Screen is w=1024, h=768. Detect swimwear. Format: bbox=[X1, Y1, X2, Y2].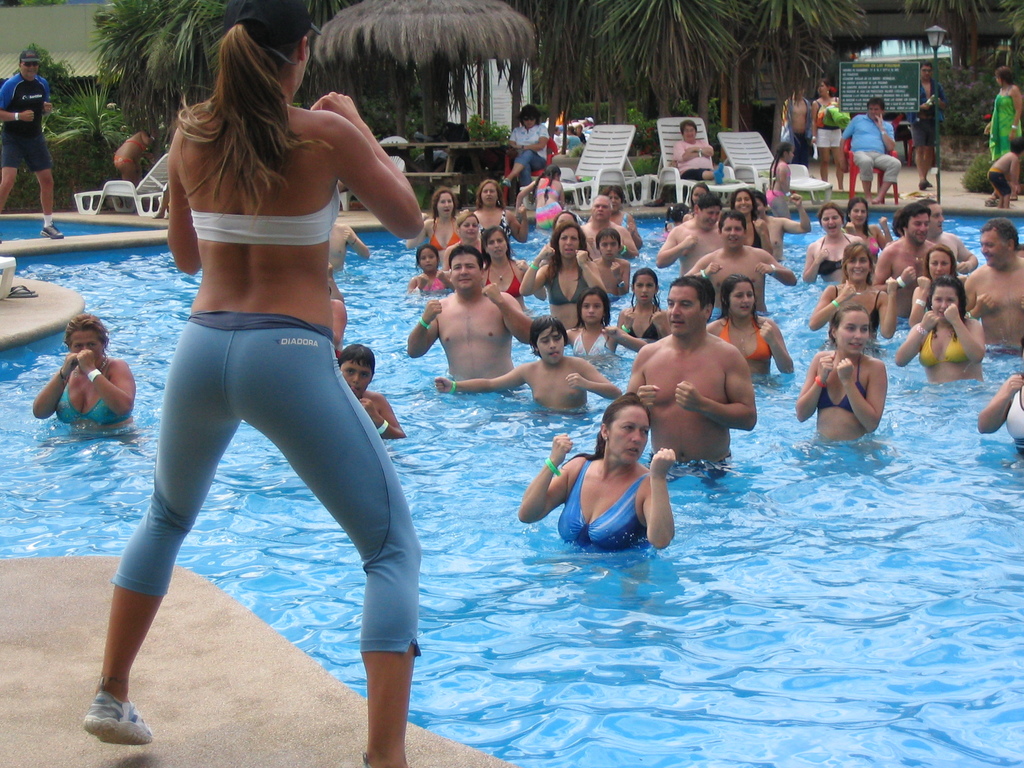
bbox=[870, 237, 878, 259].
